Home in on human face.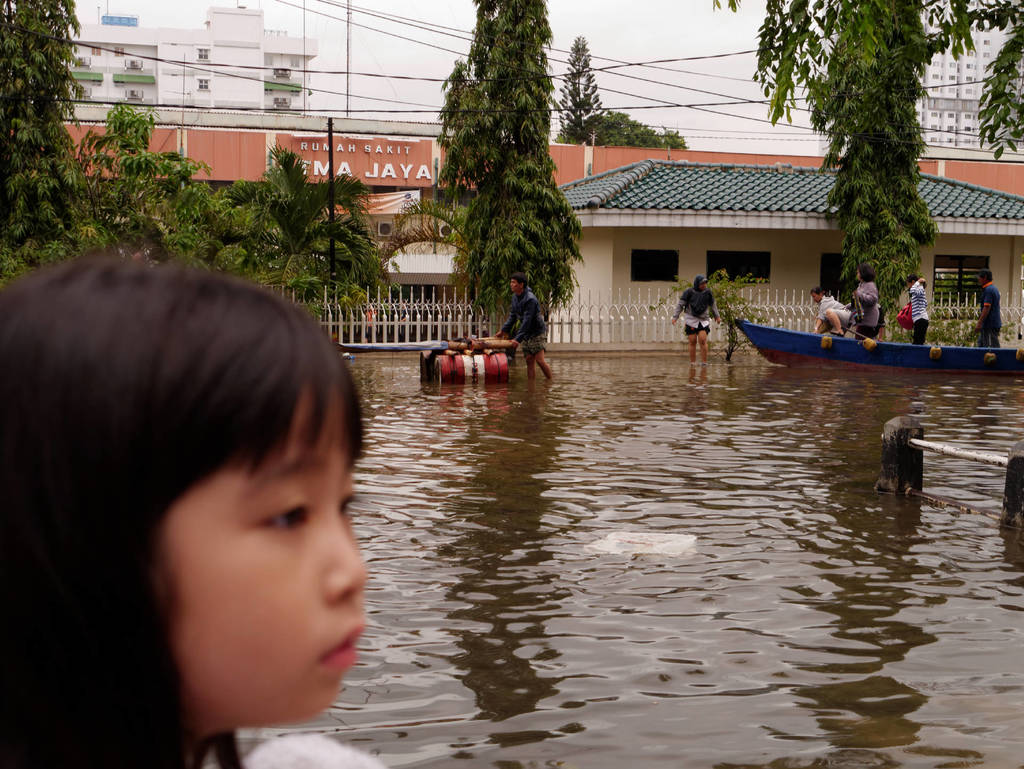
Homed in at detection(170, 405, 361, 726).
